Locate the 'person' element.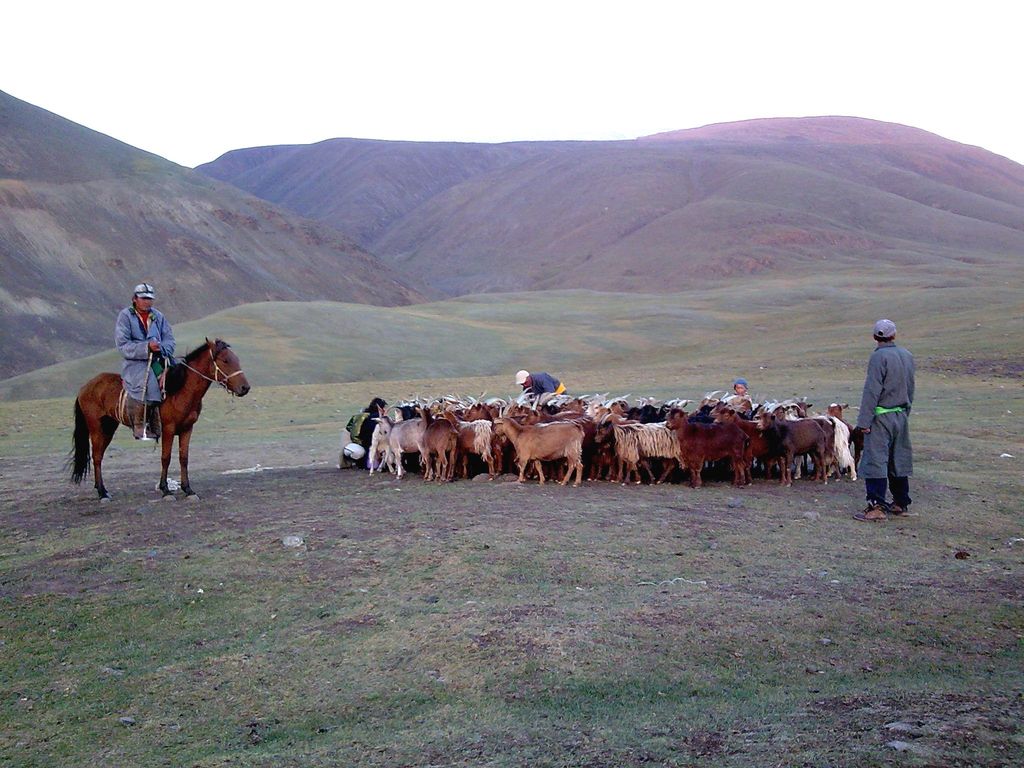
Element bbox: 735/378/747/394.
